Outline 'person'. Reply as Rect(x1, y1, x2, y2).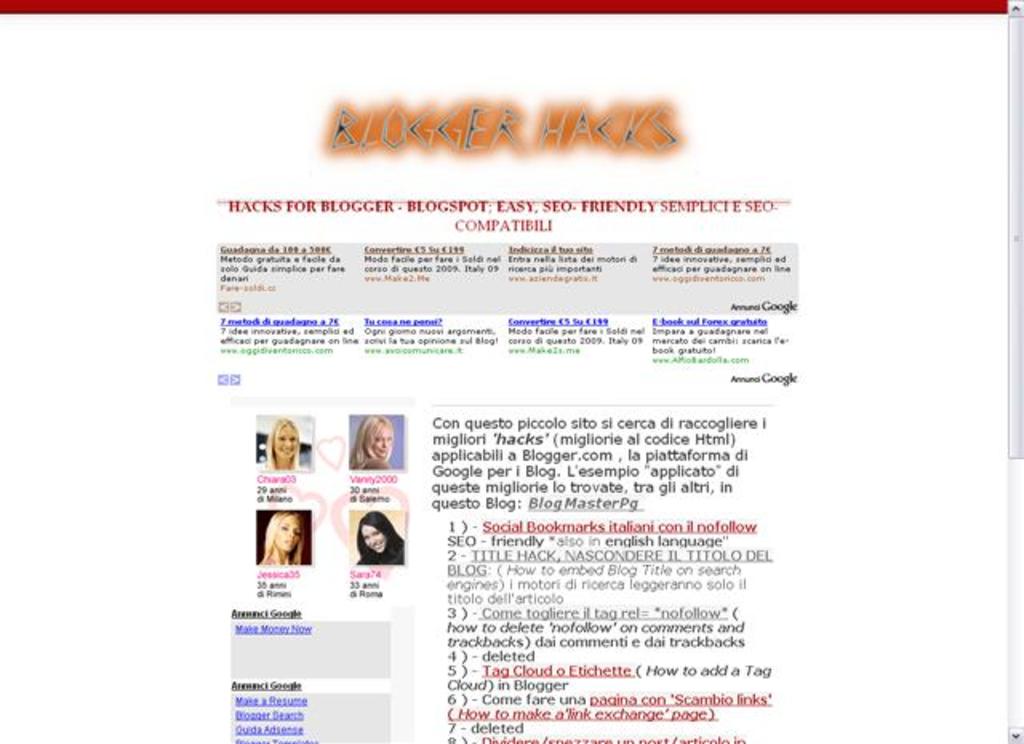
Rect(349, 510, 403, 563).
